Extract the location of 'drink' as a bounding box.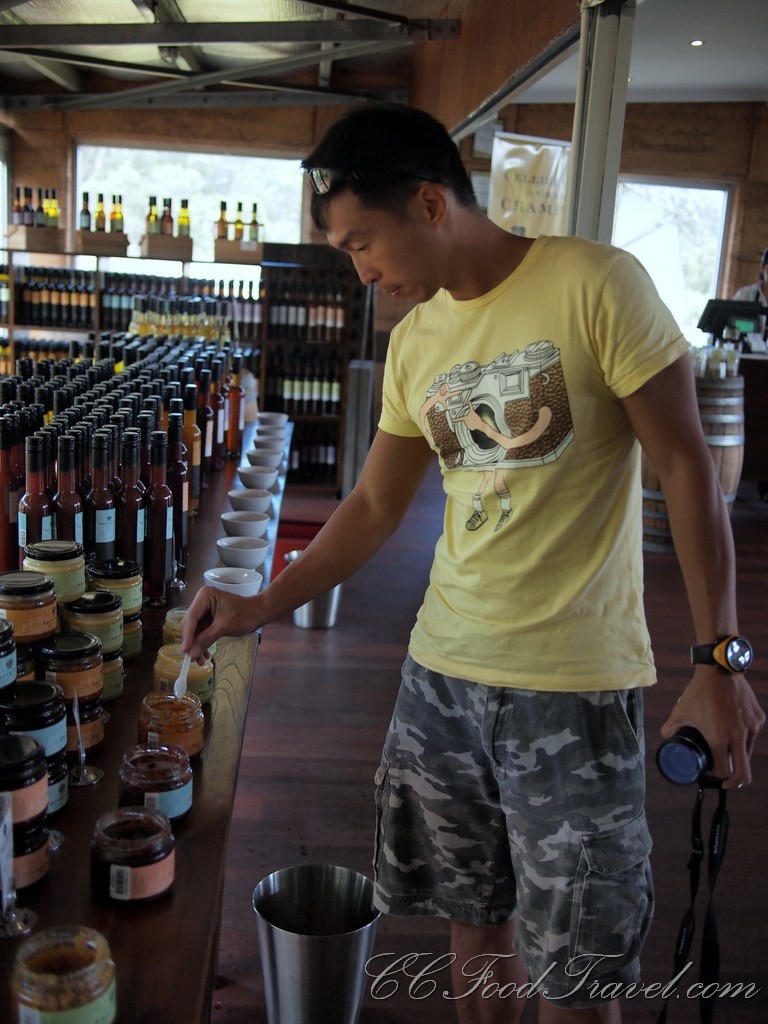
(27, 618, 98, 804).
